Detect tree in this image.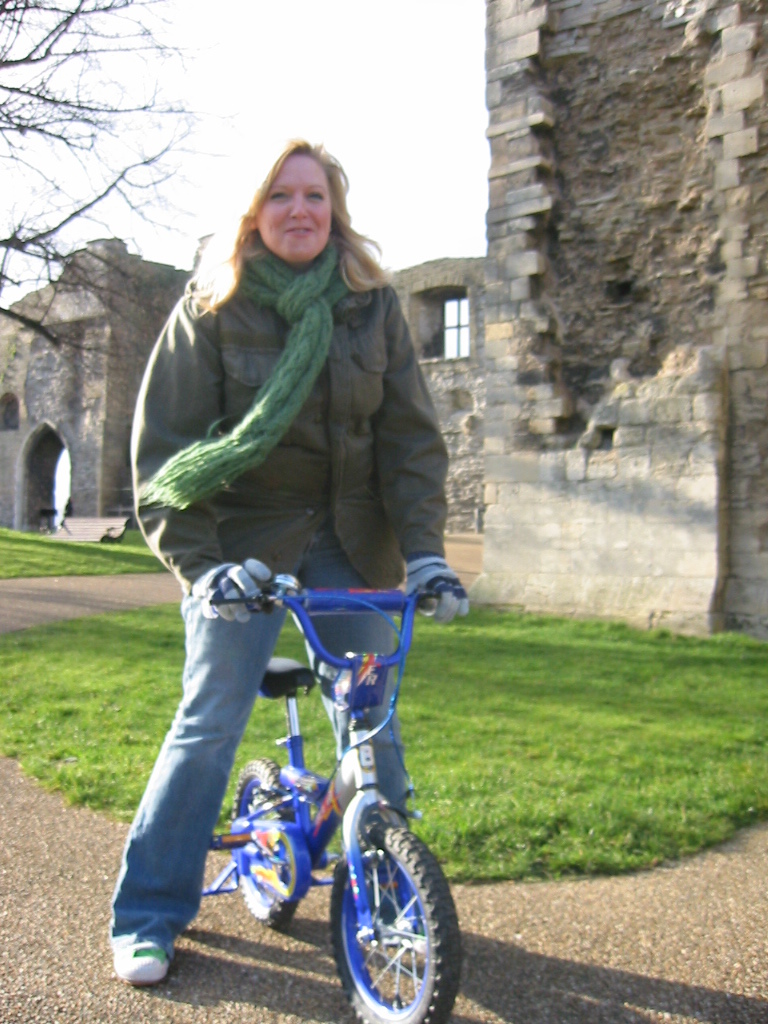
Detection: detection(0, 0, 185, 361).
